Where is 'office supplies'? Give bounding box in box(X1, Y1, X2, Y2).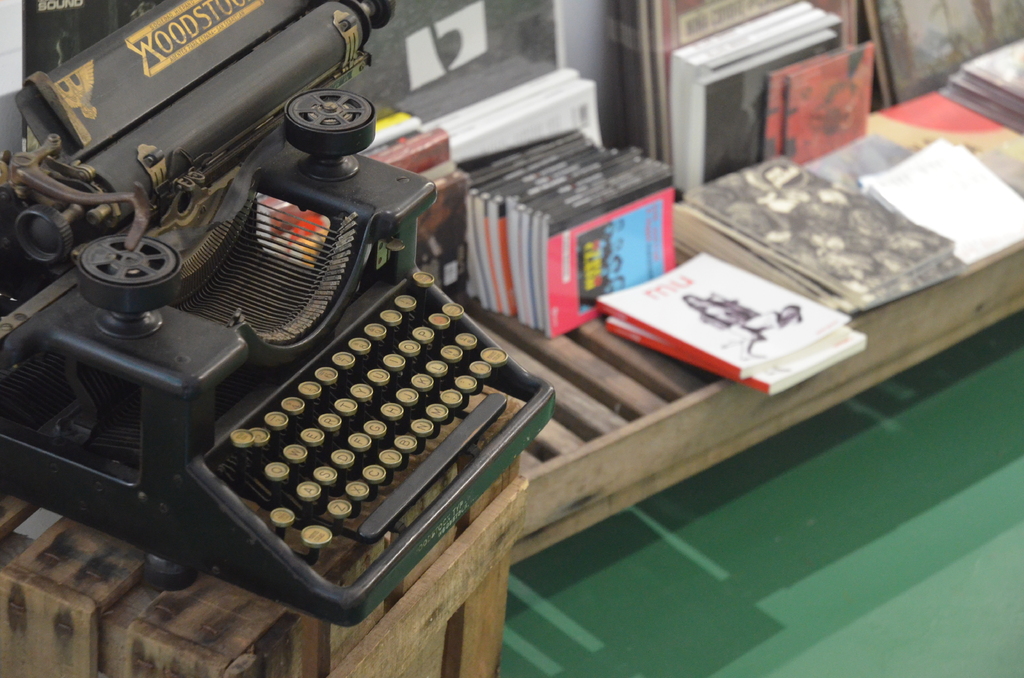
box(592, 250, 871, 396).
